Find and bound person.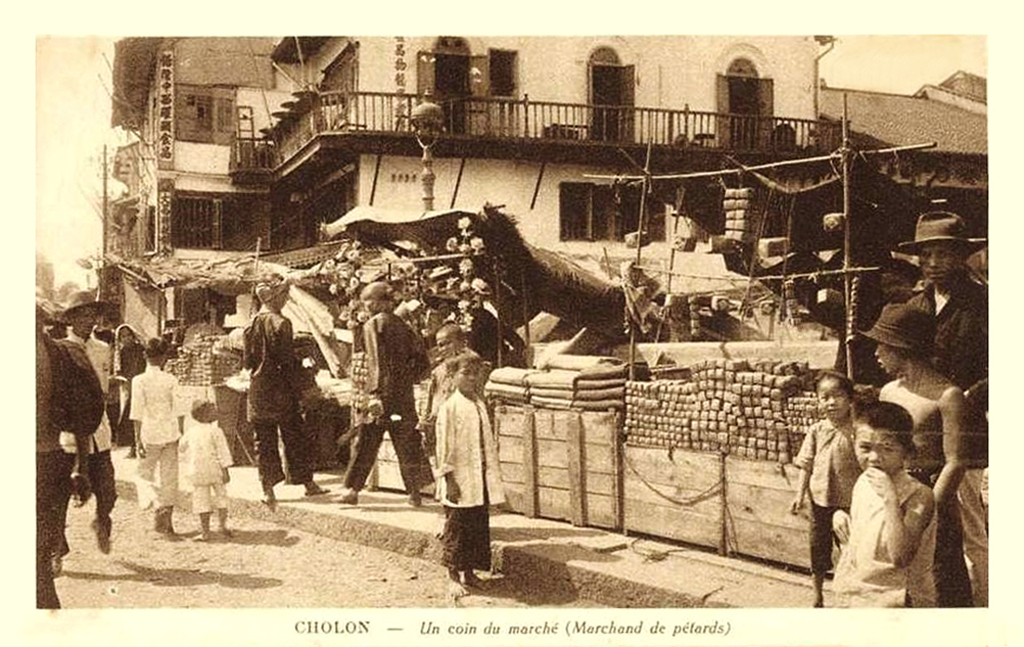
Bound: 431 344 512 603.
